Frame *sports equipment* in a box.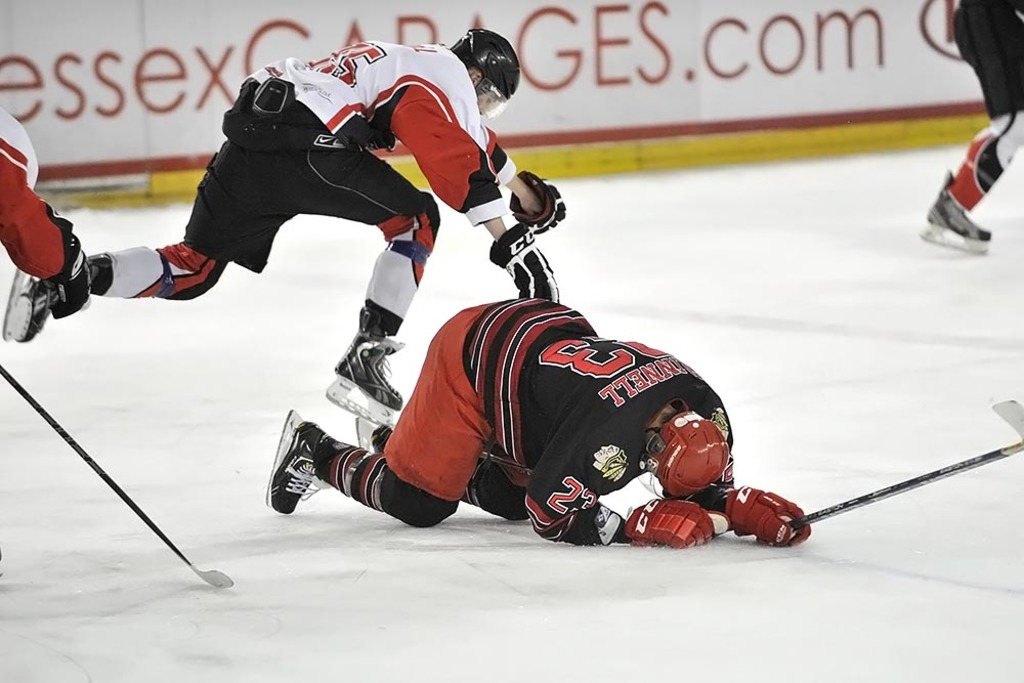
(x1=507, y1=171, x2=568, y2=238).
